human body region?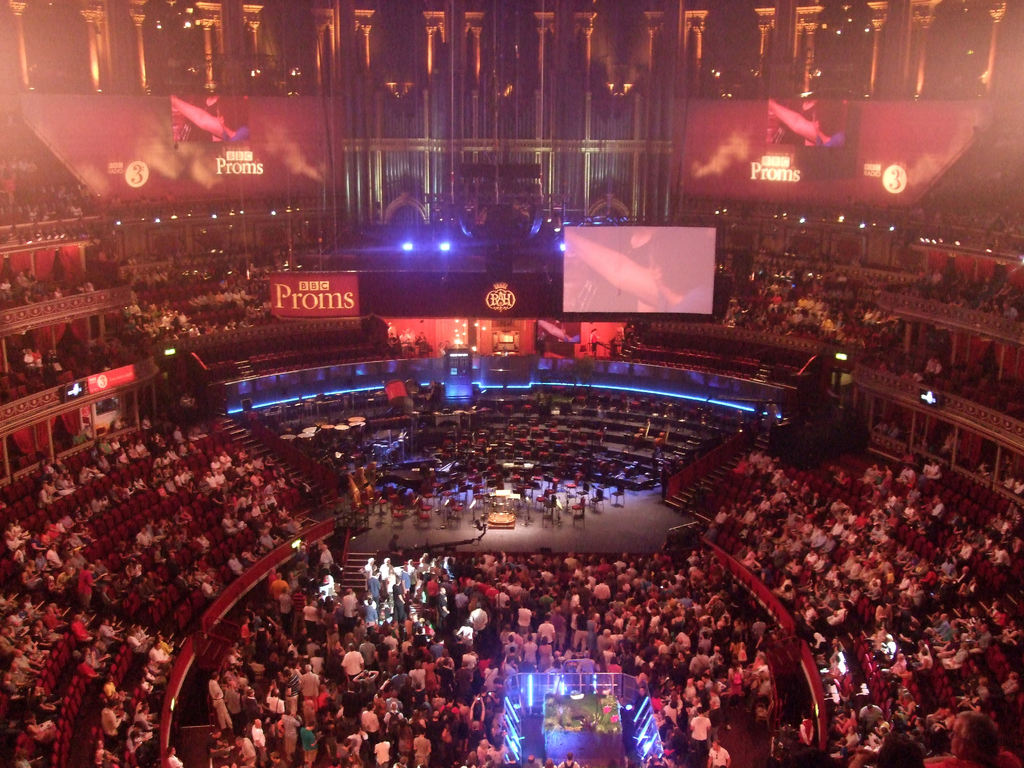
region(223, 464, 242, 483)
